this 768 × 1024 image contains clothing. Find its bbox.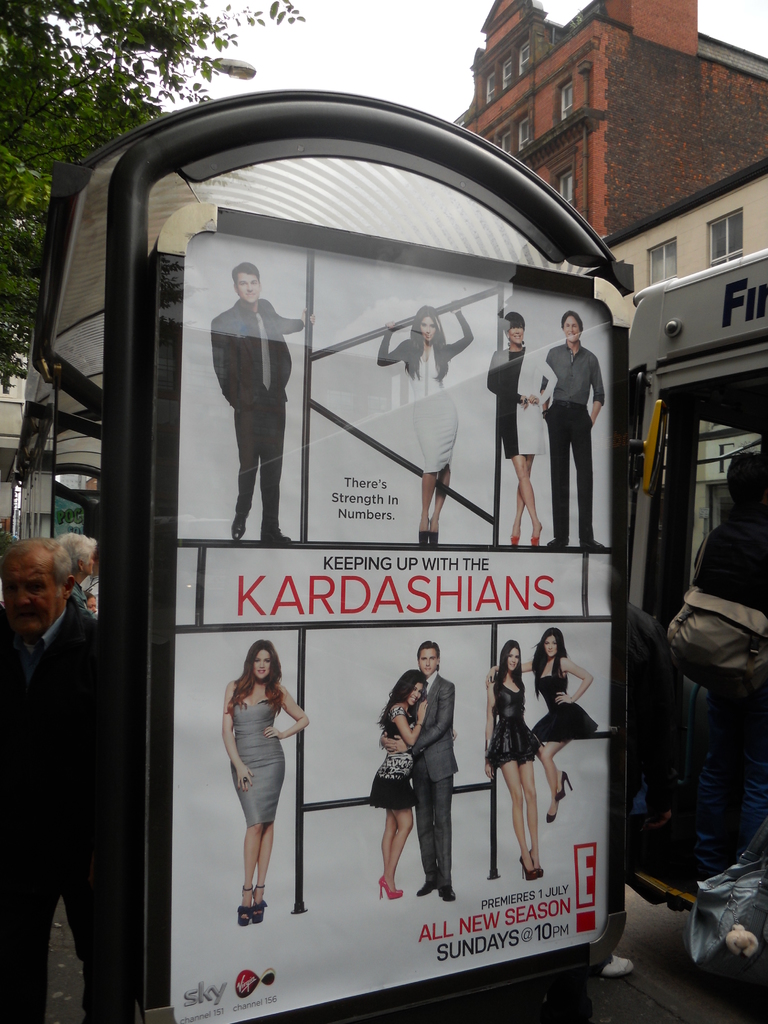
detection(410, 675, 460, 886).
